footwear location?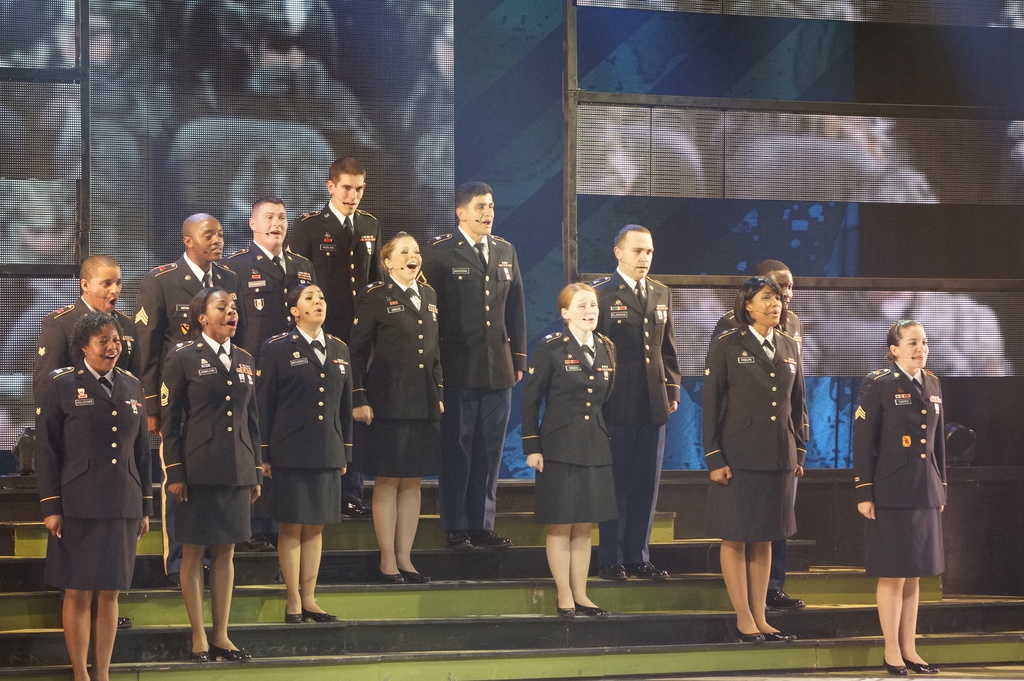
286 614 303 621
